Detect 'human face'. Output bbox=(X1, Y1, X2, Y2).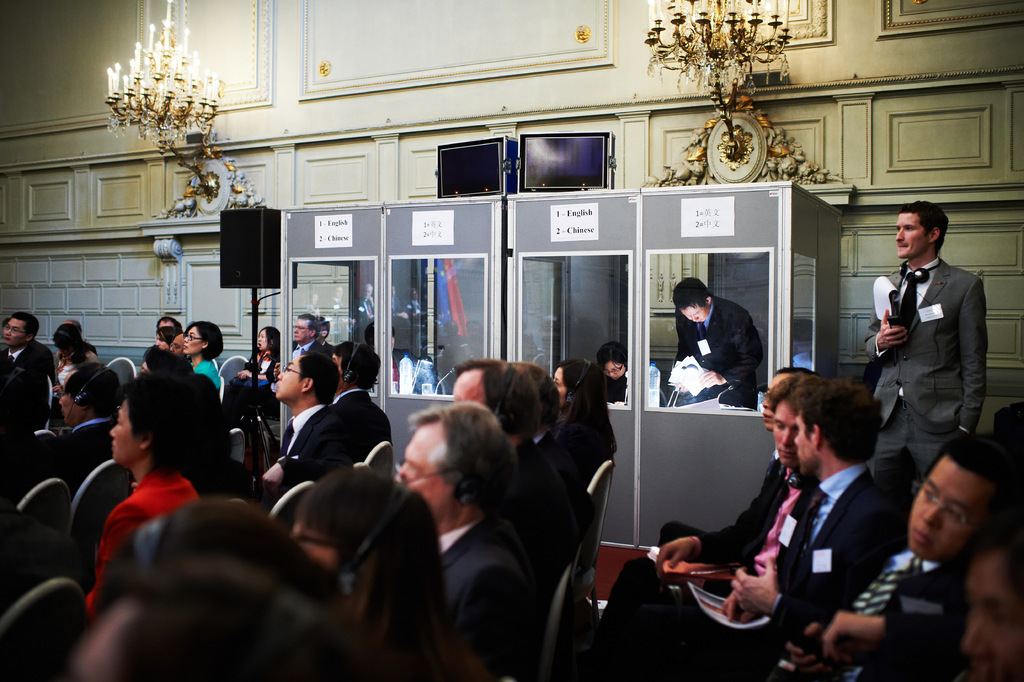
bbox=(896, 210, 927, 257).
